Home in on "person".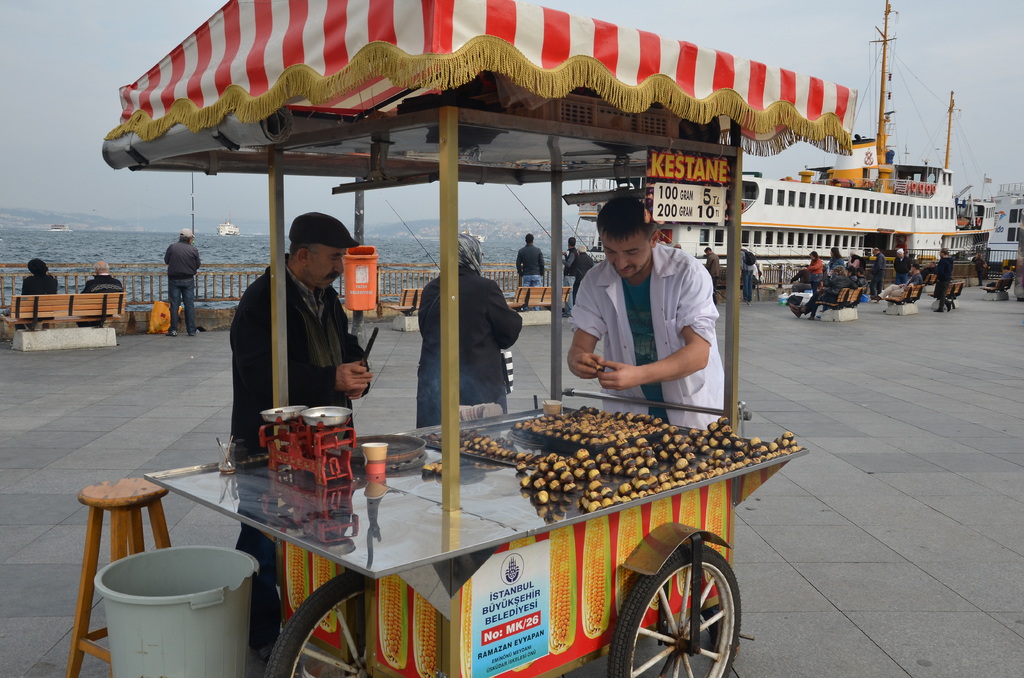
Homed in at 701:243:719:303.
